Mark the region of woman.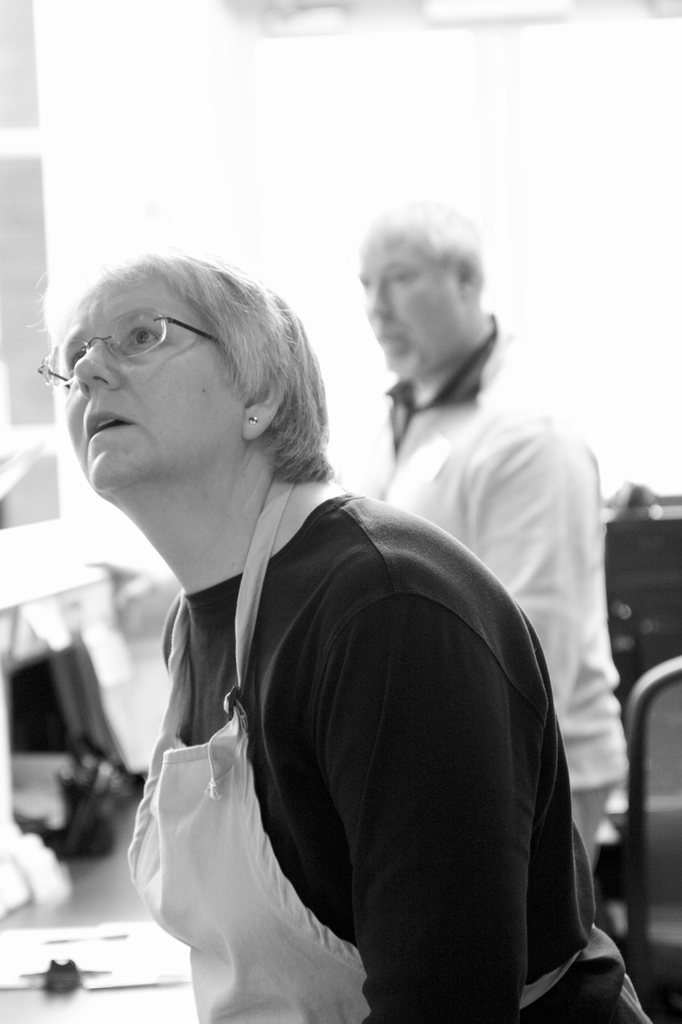
Region: crop(52, 241, 565, 1002).
